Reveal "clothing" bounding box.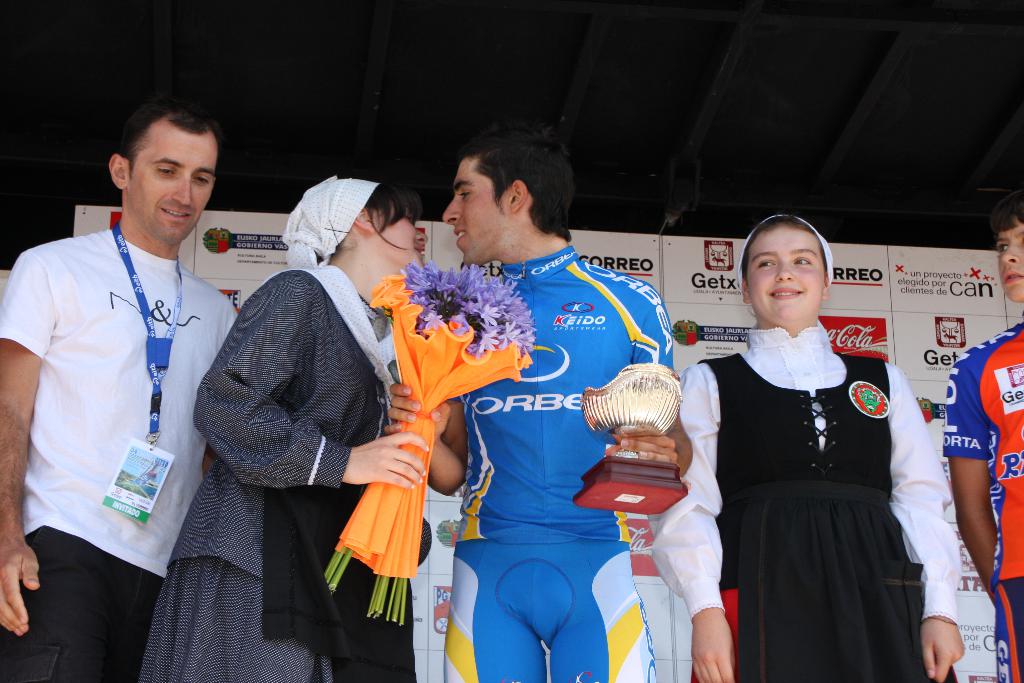
Revealed: 934:313:1023:682.
